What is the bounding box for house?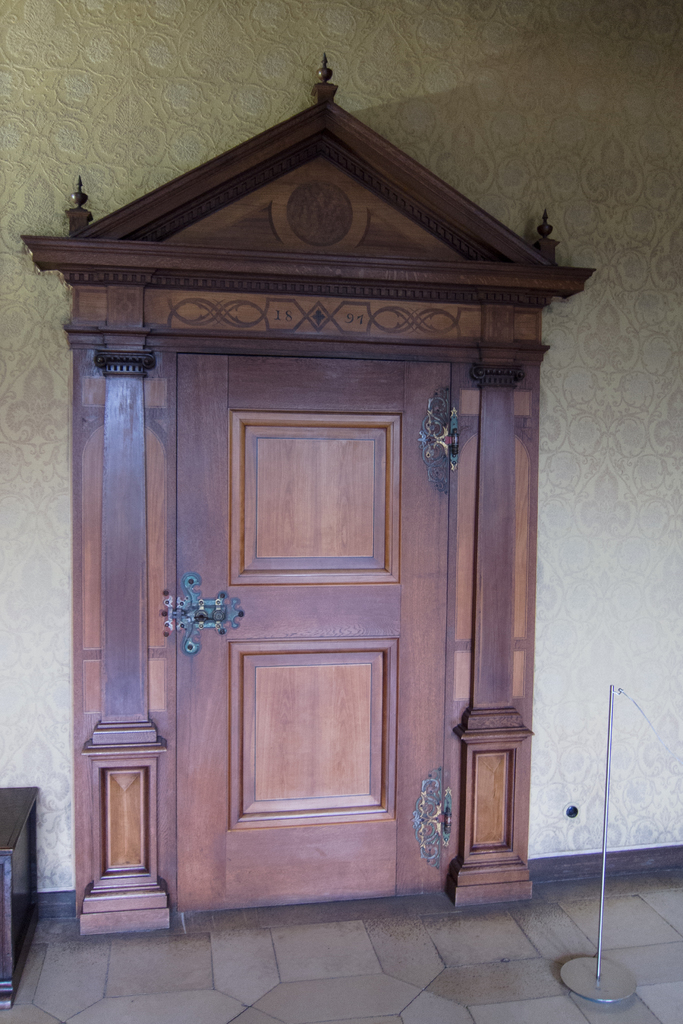
l=0, t=0, r=682, b=1023.
